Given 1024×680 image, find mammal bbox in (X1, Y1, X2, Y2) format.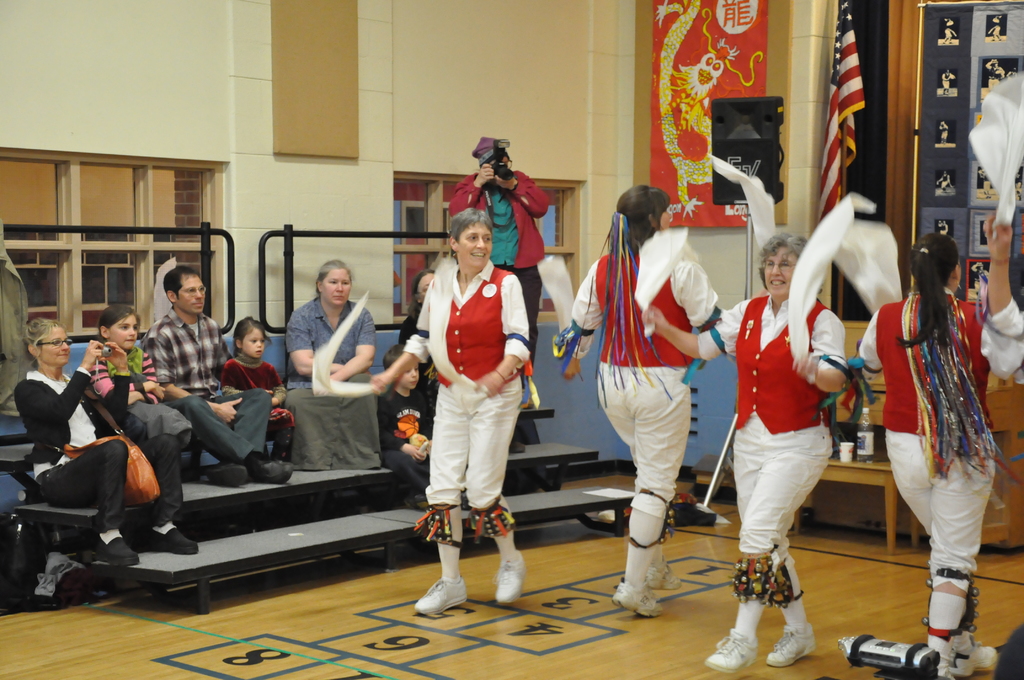
(13, 318, 202, 567).
